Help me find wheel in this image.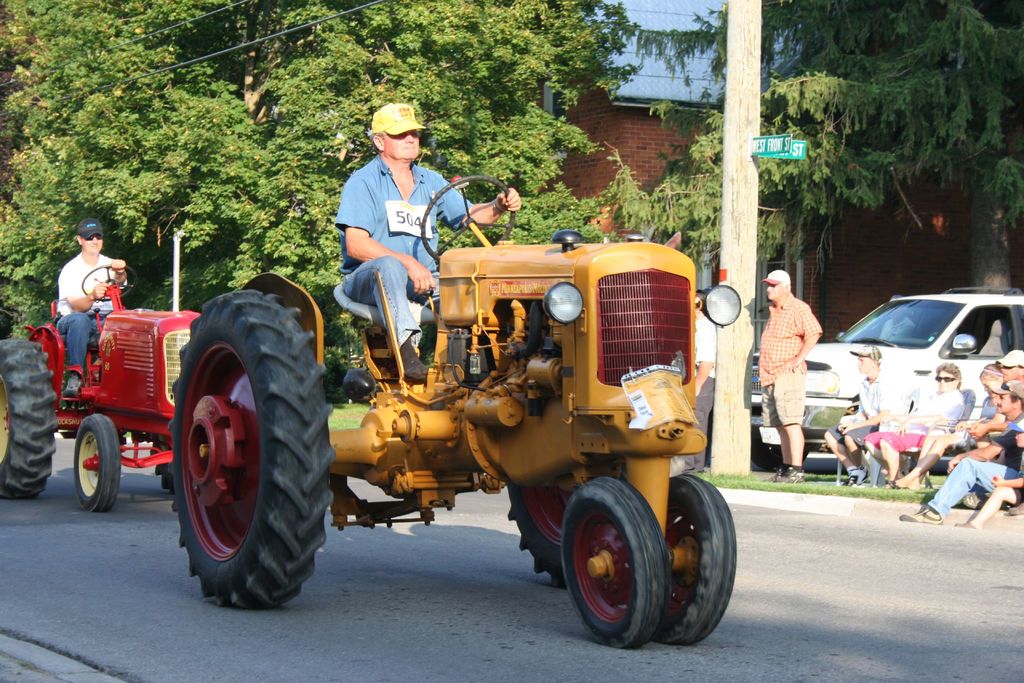
Found it: 561:475:671:646.
